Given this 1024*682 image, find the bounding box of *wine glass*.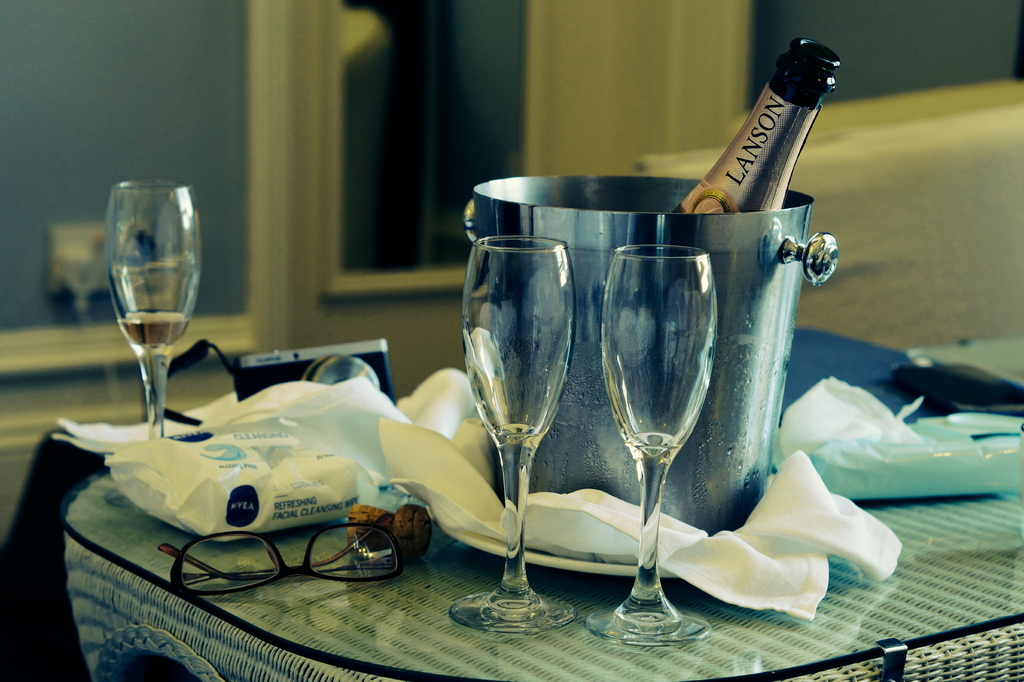
[x1=108, y1=173, x2=202, y2=505].
